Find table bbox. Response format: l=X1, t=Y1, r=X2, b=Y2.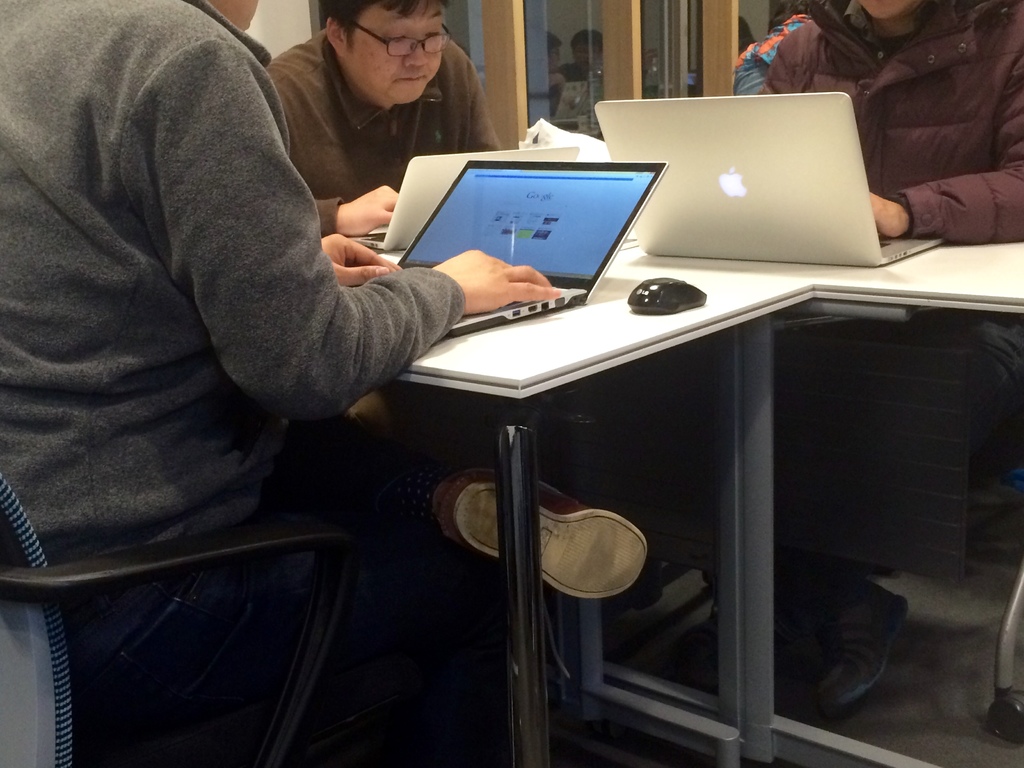
l=379, t=230, r=1023, b=767.
